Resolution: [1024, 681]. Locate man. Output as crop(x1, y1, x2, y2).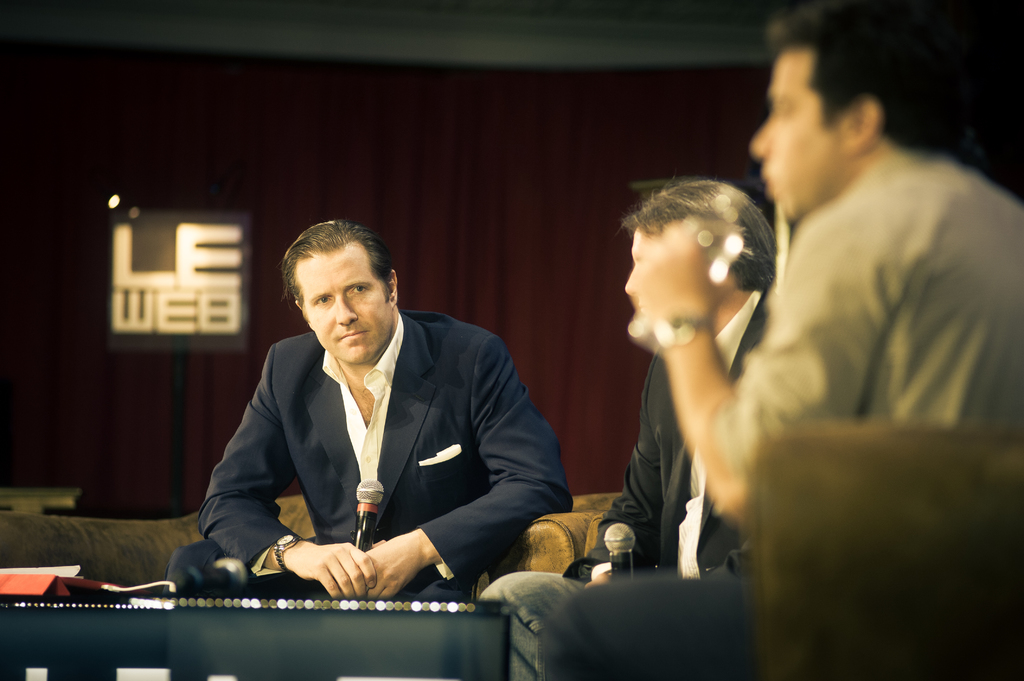
crop(477, 175, 780, 680).
